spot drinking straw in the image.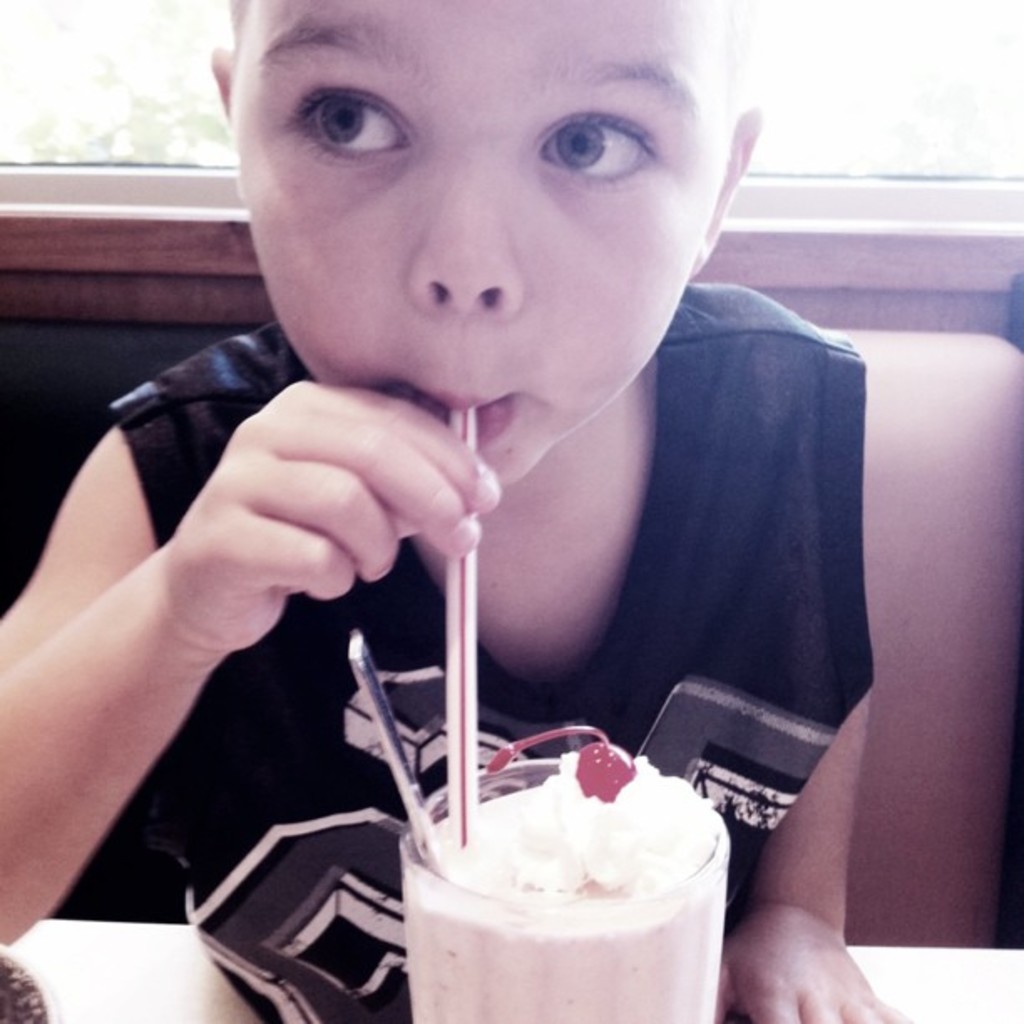
drinking straw found at locate(443, 405, 485, 848).
